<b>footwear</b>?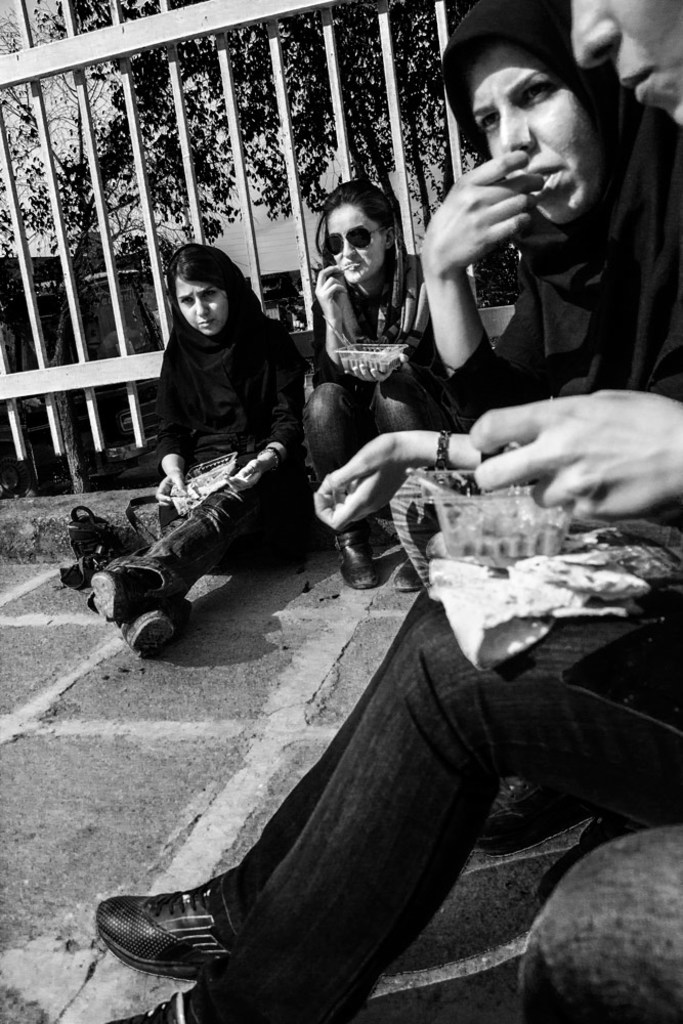
(54, 514, 118, 574)
